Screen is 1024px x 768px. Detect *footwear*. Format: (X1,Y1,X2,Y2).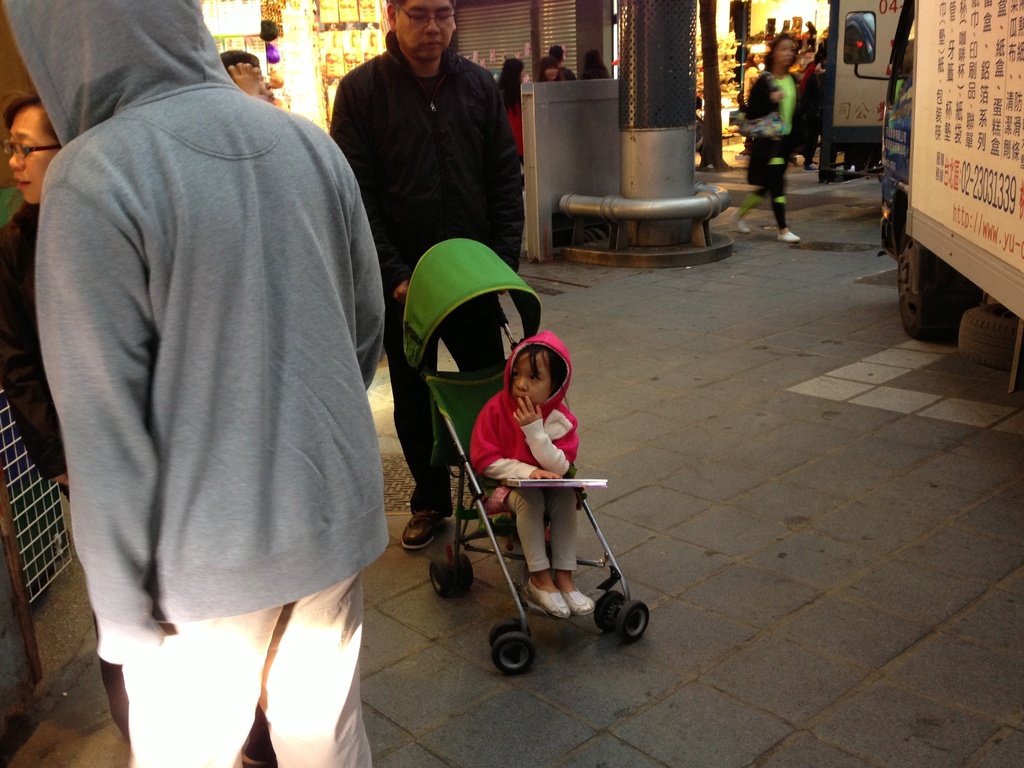
(397,509,445,548).
